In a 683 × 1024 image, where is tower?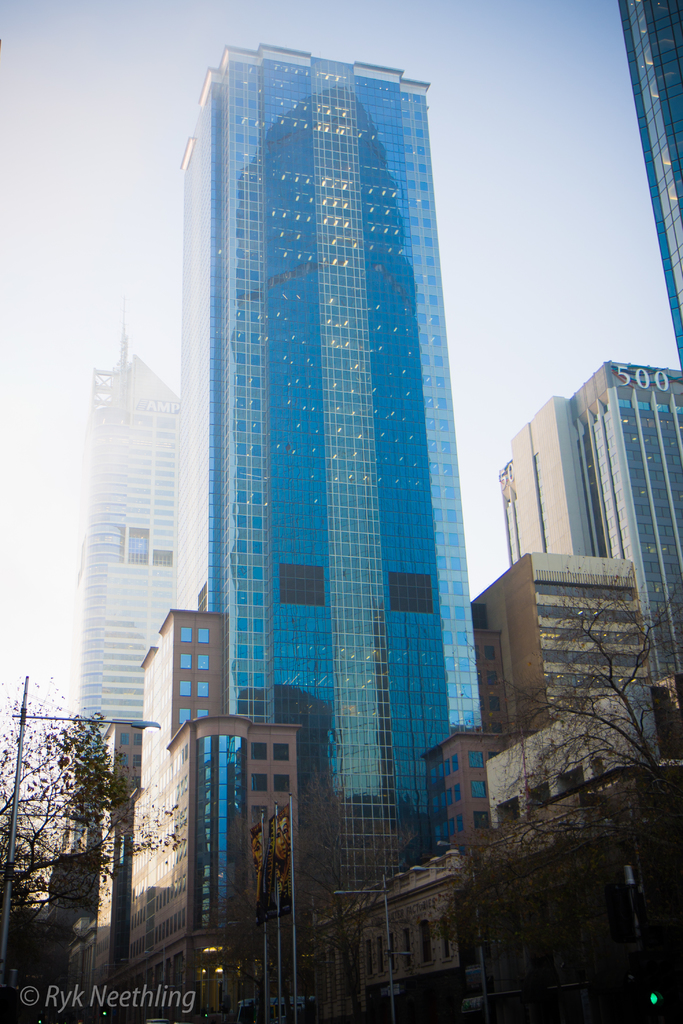
(x1=127, y1=608, x2=290, y2=1020).
